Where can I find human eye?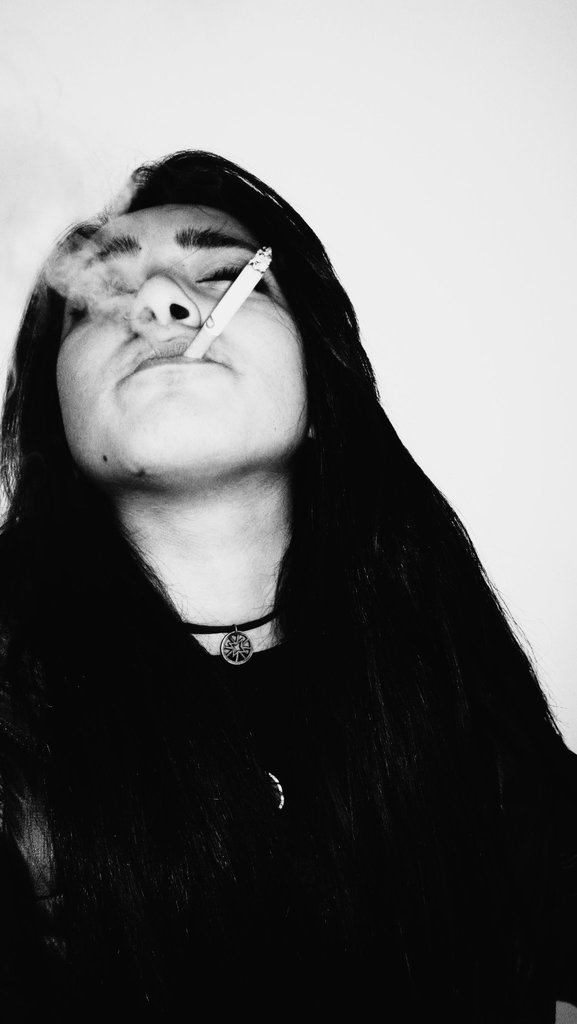
You can find it at [192,256,277,296].
